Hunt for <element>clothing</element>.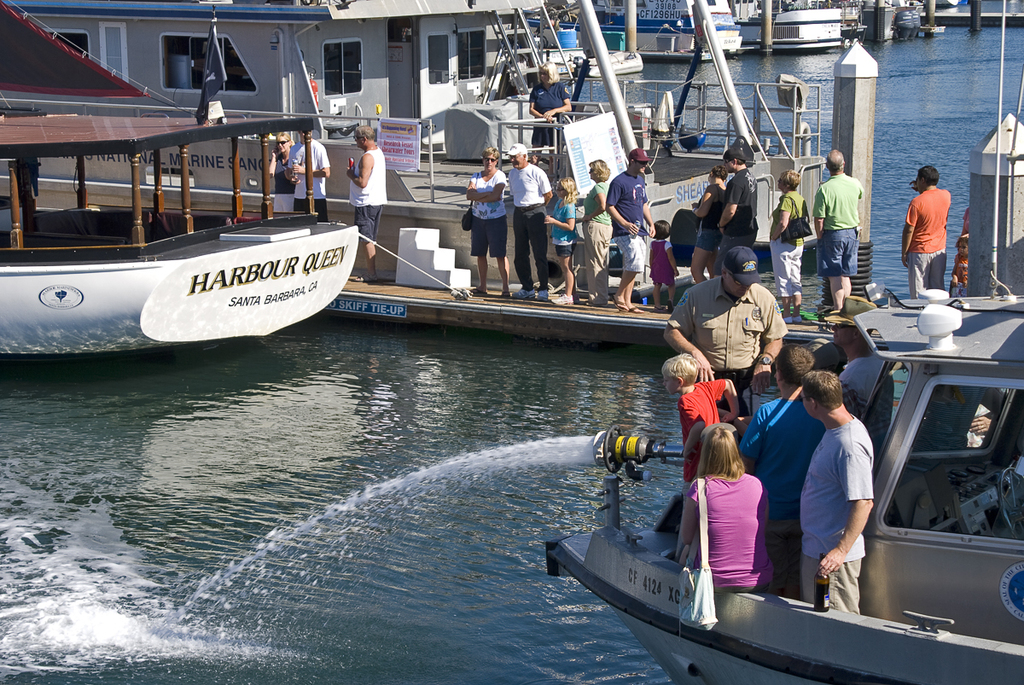
Hunted down at 646 243 672 288.
